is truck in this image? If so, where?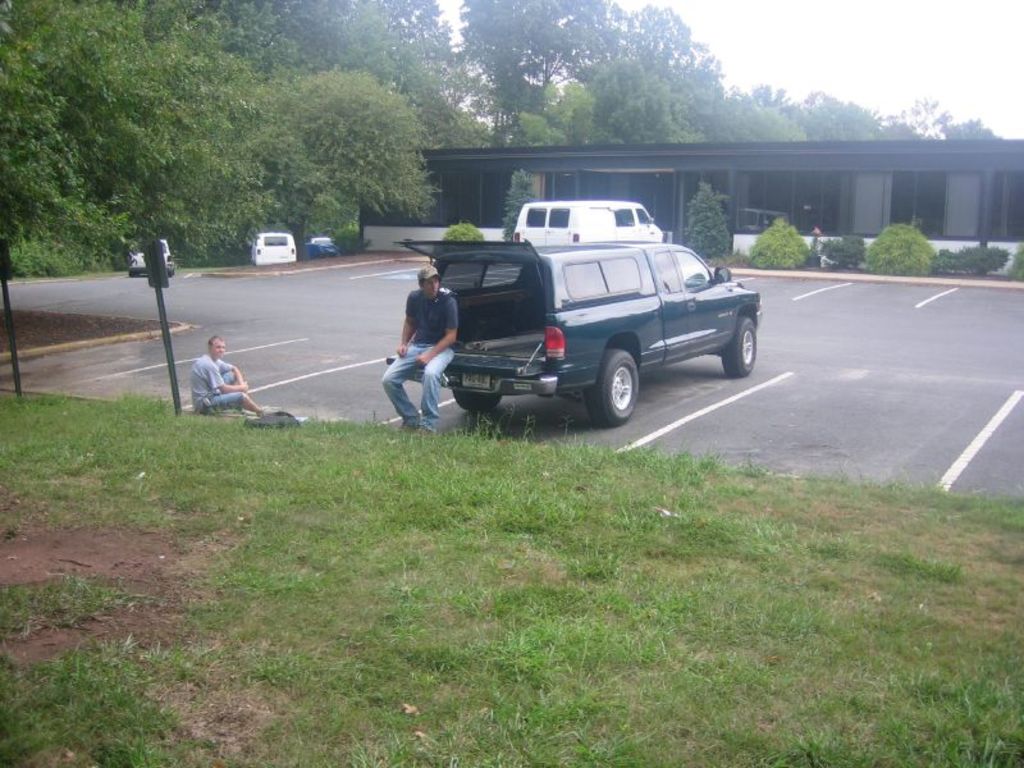
Yes, at 515/197/664/242.
